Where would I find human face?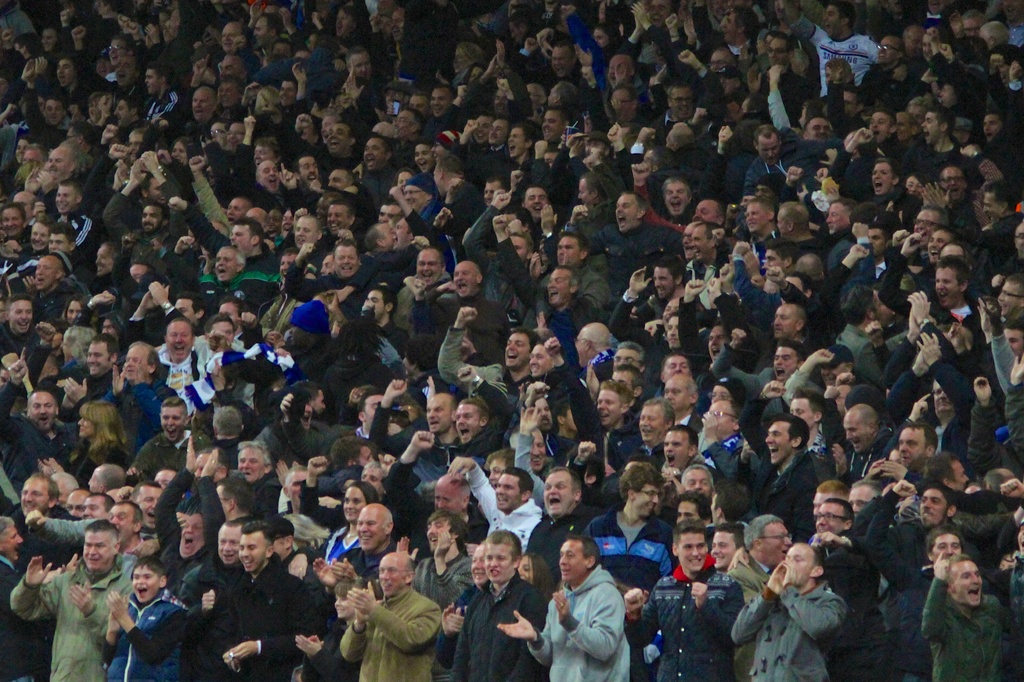
At left=454, top=403, right=483, bottom=446.
